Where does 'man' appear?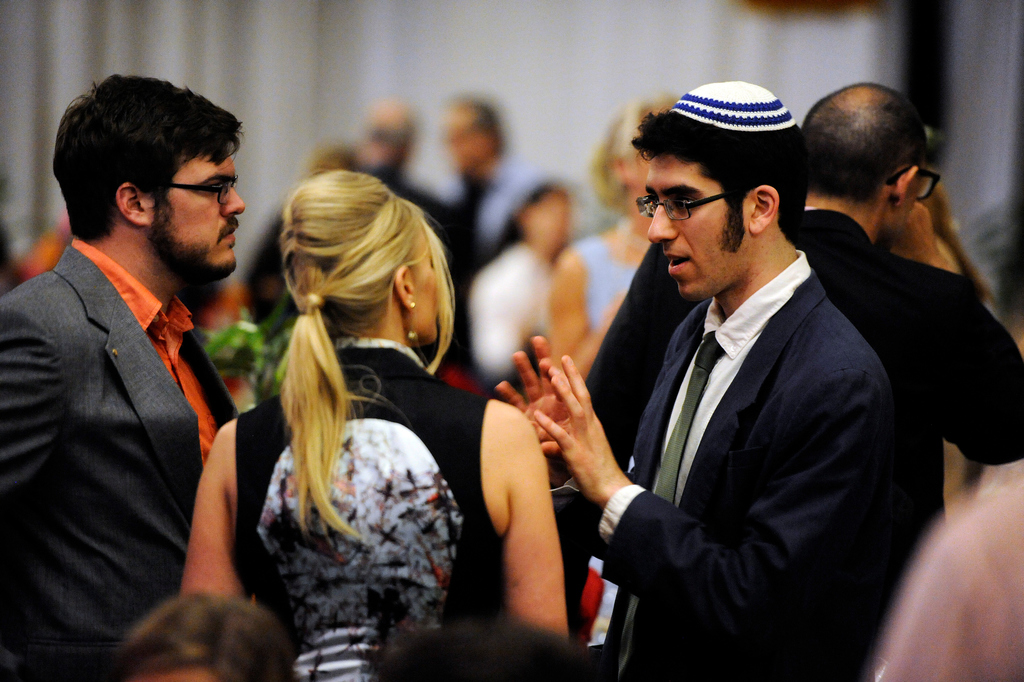
Appears at 502:81:940:681.
